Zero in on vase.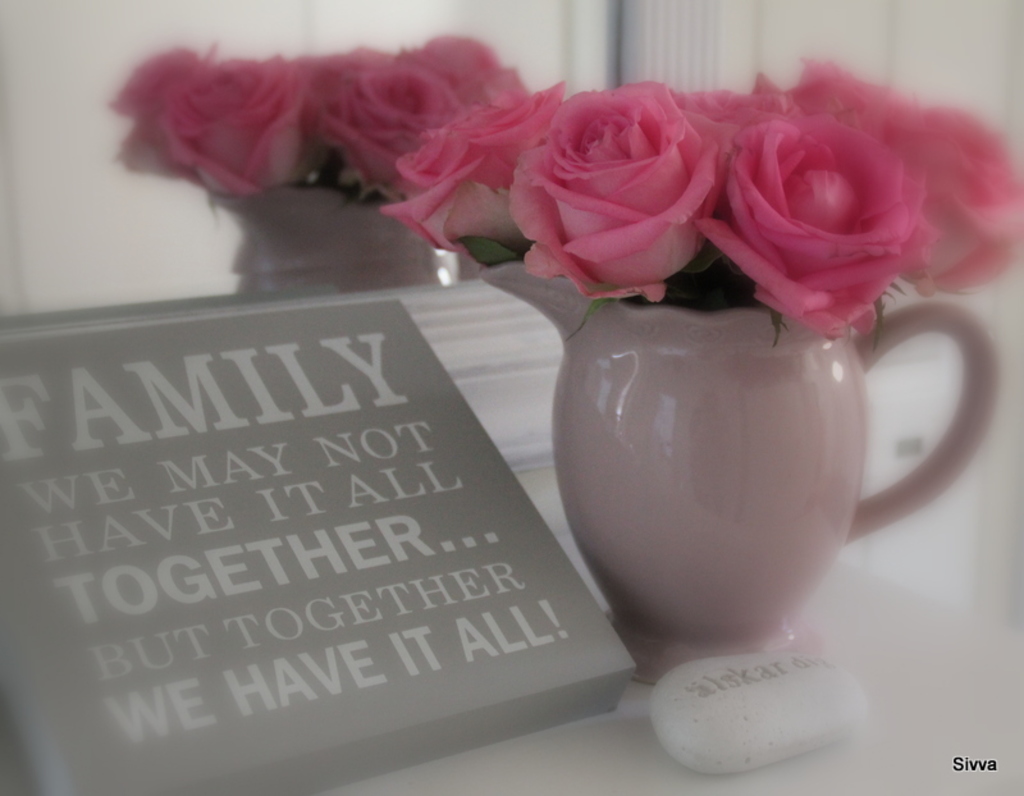
Zeroed in: box(483, 250, 1002, 691).
